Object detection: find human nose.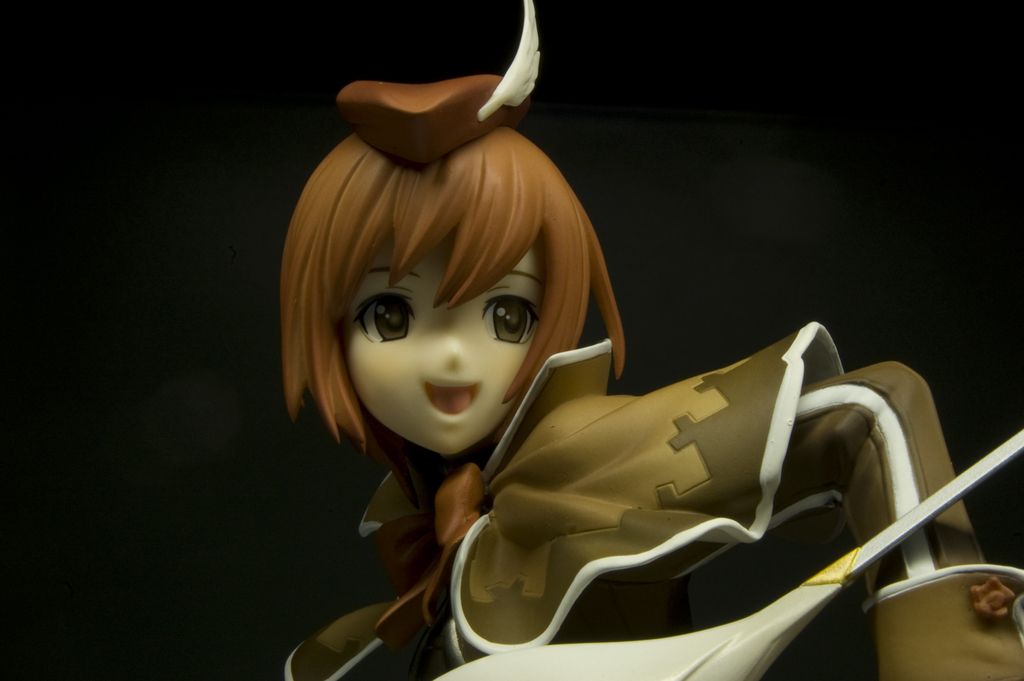
441/336/464/364.
